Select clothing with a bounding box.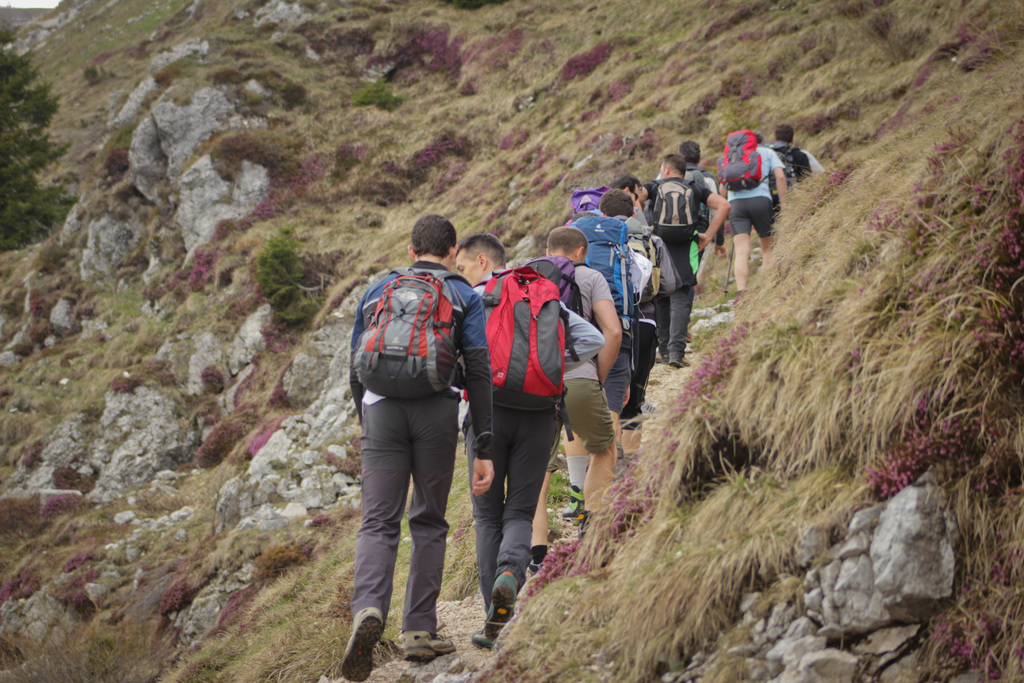
{"x1": 566, "y1": 217, "x2": 630, "y2": 401}.
